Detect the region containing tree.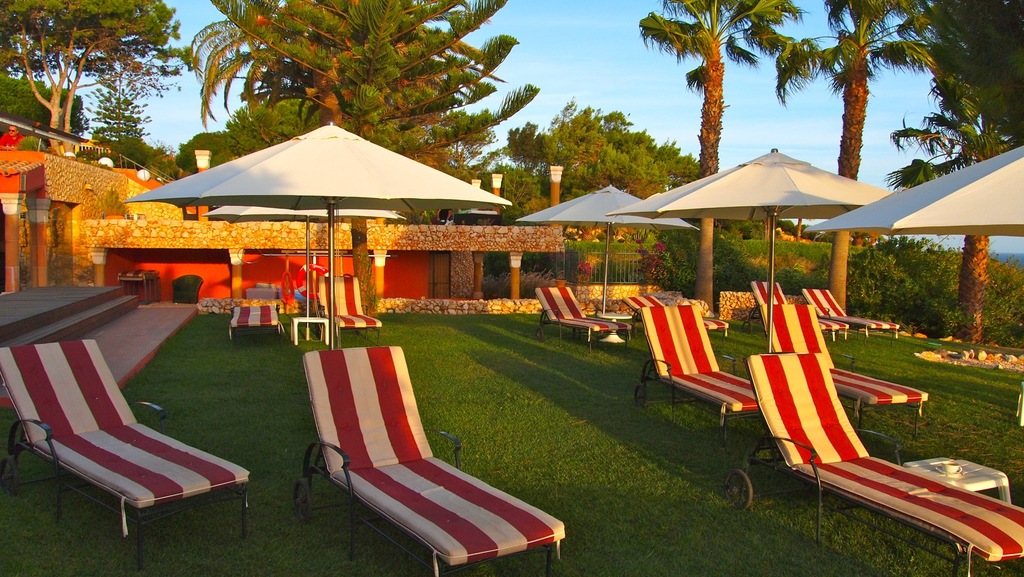
{"left": 86, "top": 64, "right": 152, "bottom": 141}.
